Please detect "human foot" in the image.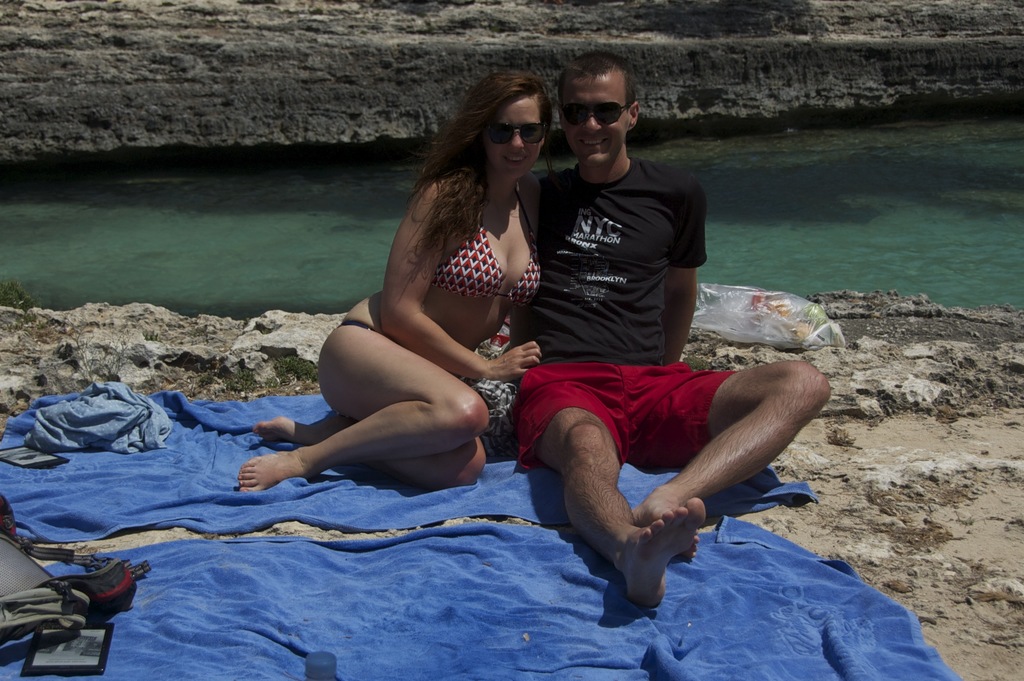
<region>257, 410, 348, 446</region>.
